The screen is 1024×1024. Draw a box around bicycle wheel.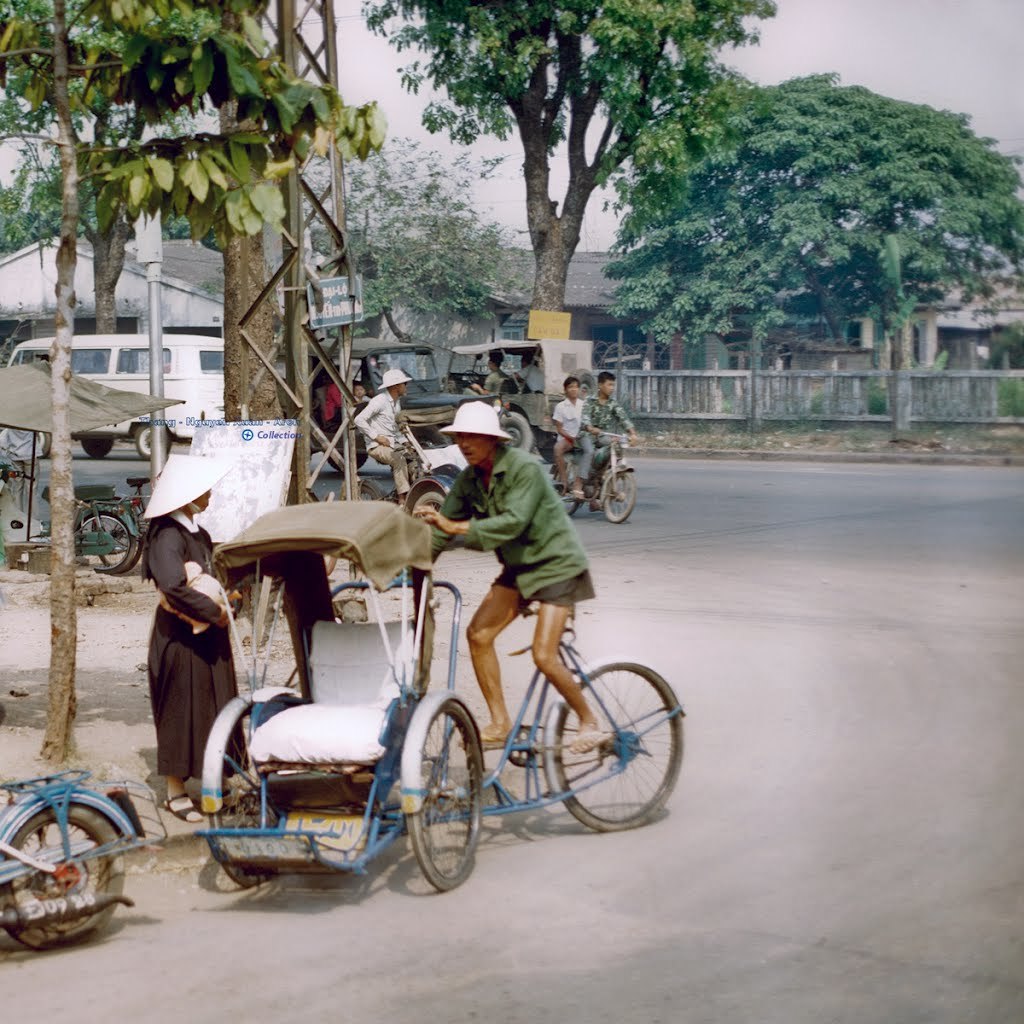
box=[558, 656, 666, 841].
